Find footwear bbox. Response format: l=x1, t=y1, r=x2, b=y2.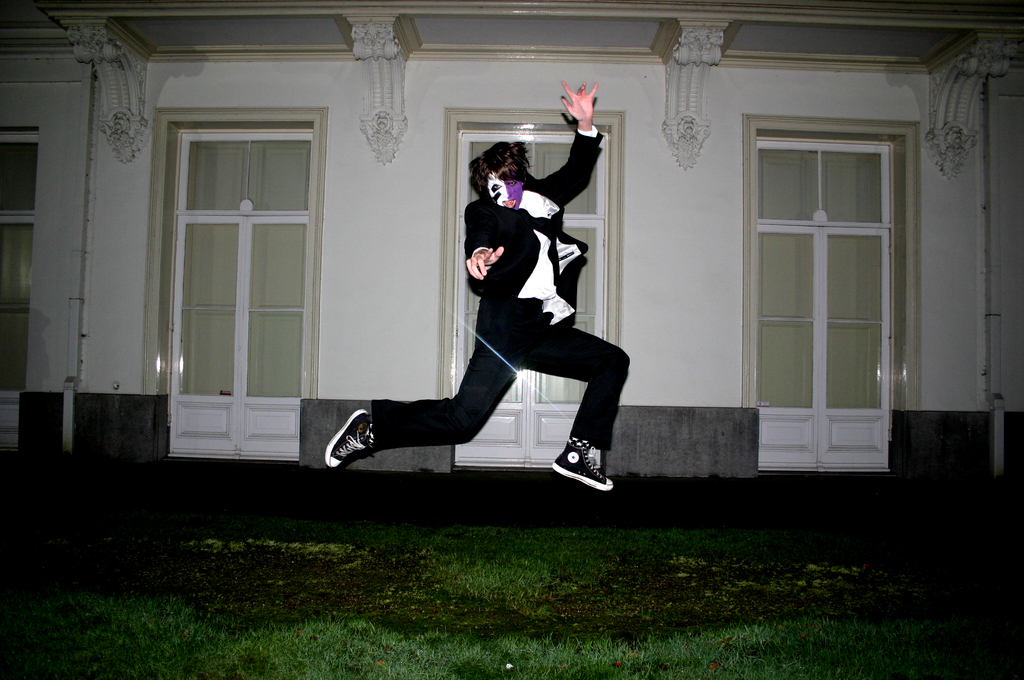
l=323, t=406, r=377, b=470.
